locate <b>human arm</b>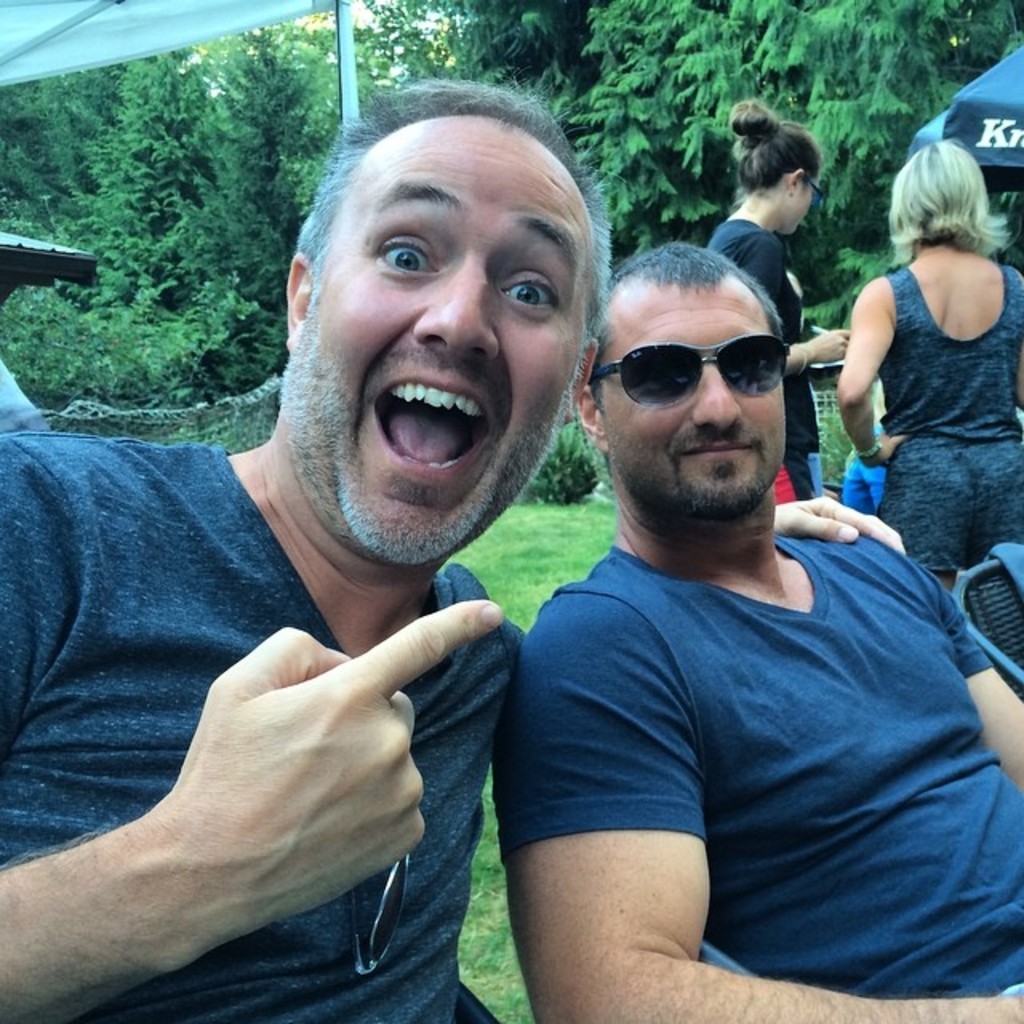
l=827, t=269, r=925, b=480
